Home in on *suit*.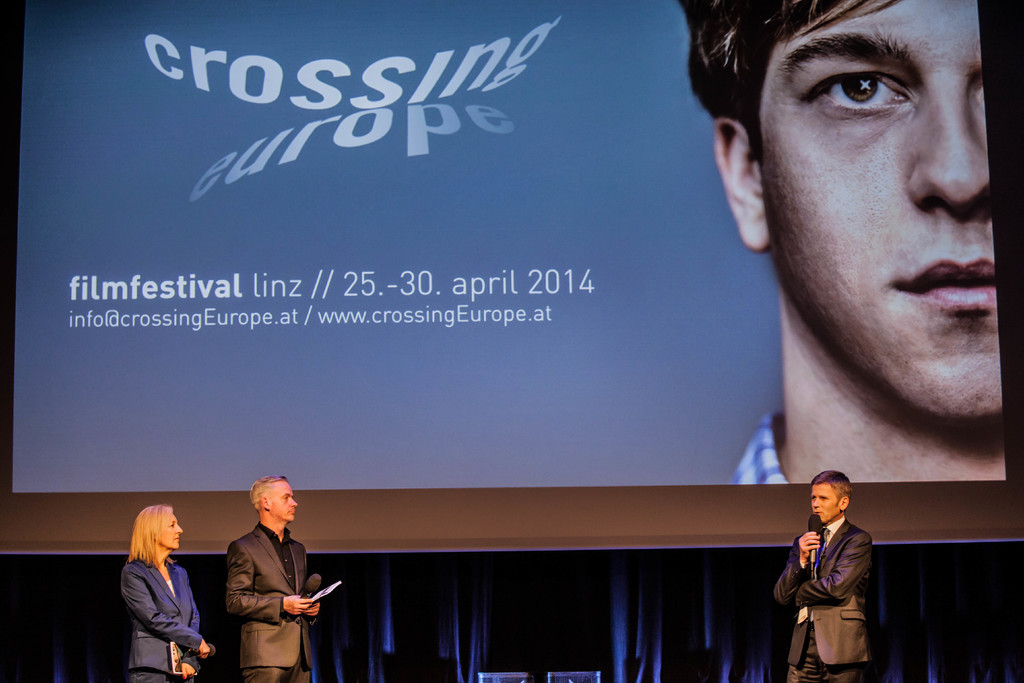
Homed in at bbox=(122, 555, 202, 682).
